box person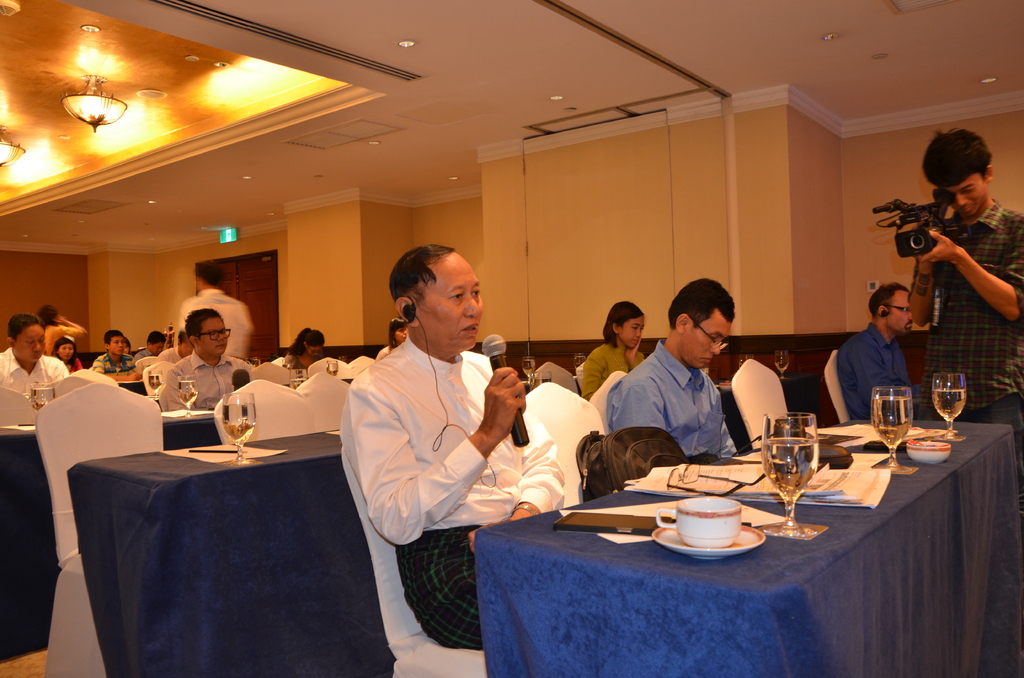
bbox=(342, 248, 566, 649)
